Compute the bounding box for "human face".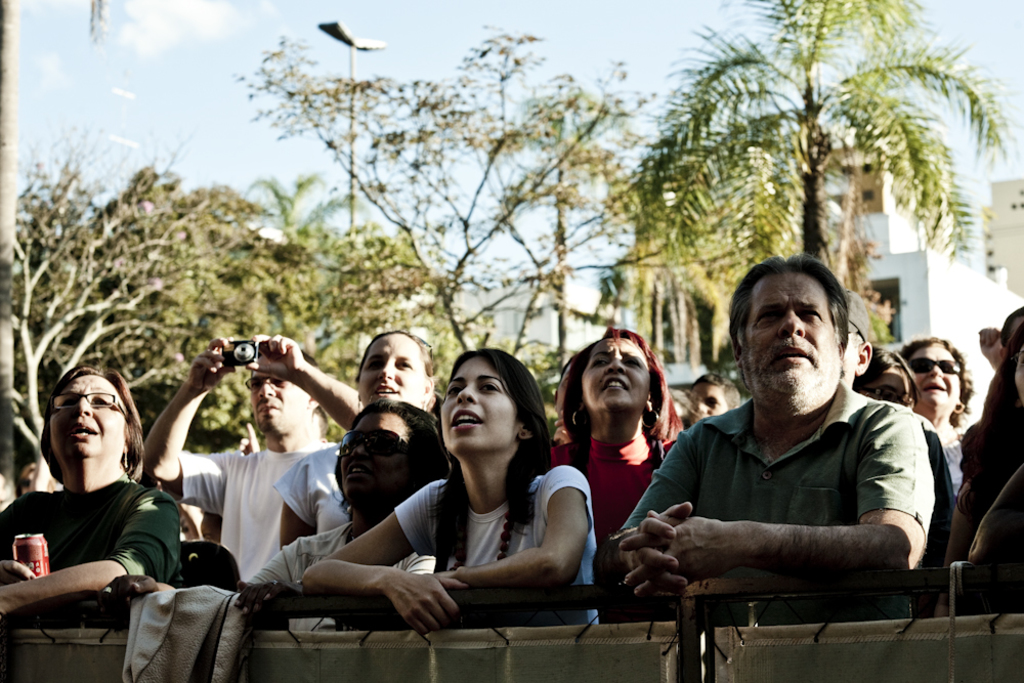
[left=860, top=368, right=913, bottom=408].
